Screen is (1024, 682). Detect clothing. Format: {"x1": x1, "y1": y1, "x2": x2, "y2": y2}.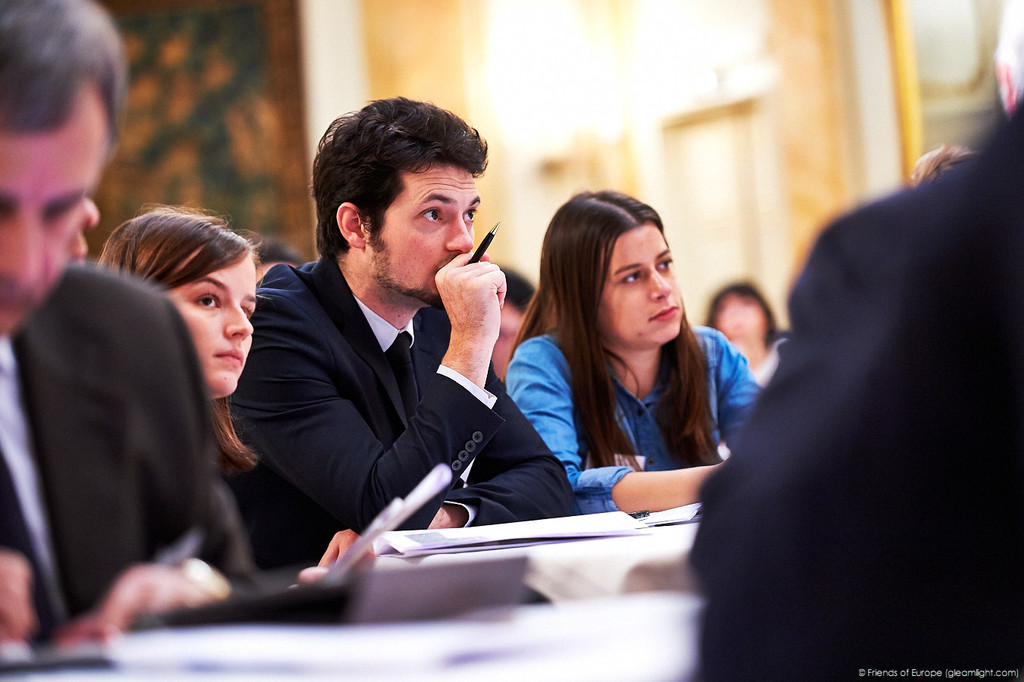
{"x1": 231, "y1": 184, "x2": 546, "y2": 568}.
